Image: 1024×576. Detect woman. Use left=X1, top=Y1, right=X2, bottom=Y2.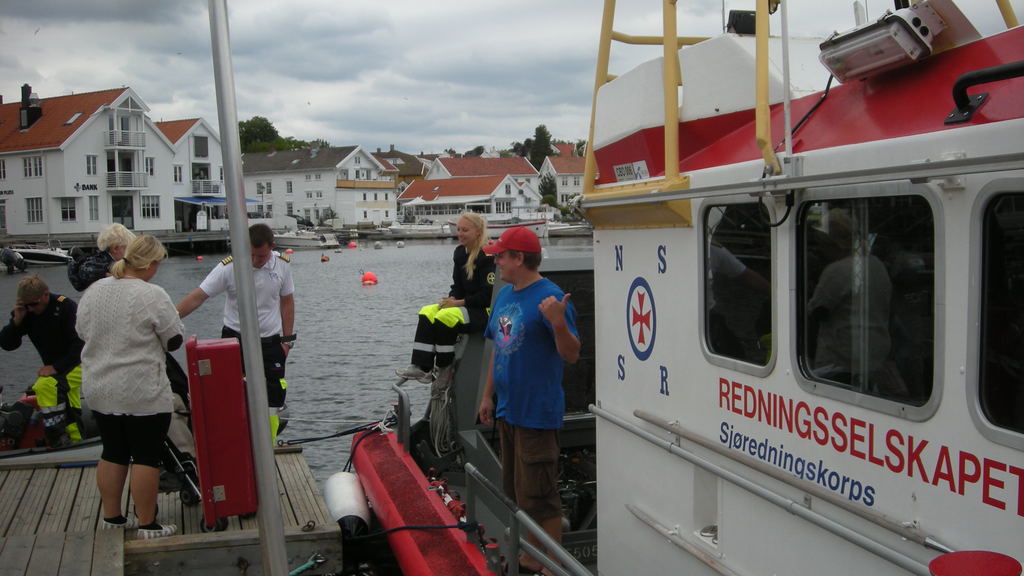
left=396, top=212, right=498, bottom=383.
